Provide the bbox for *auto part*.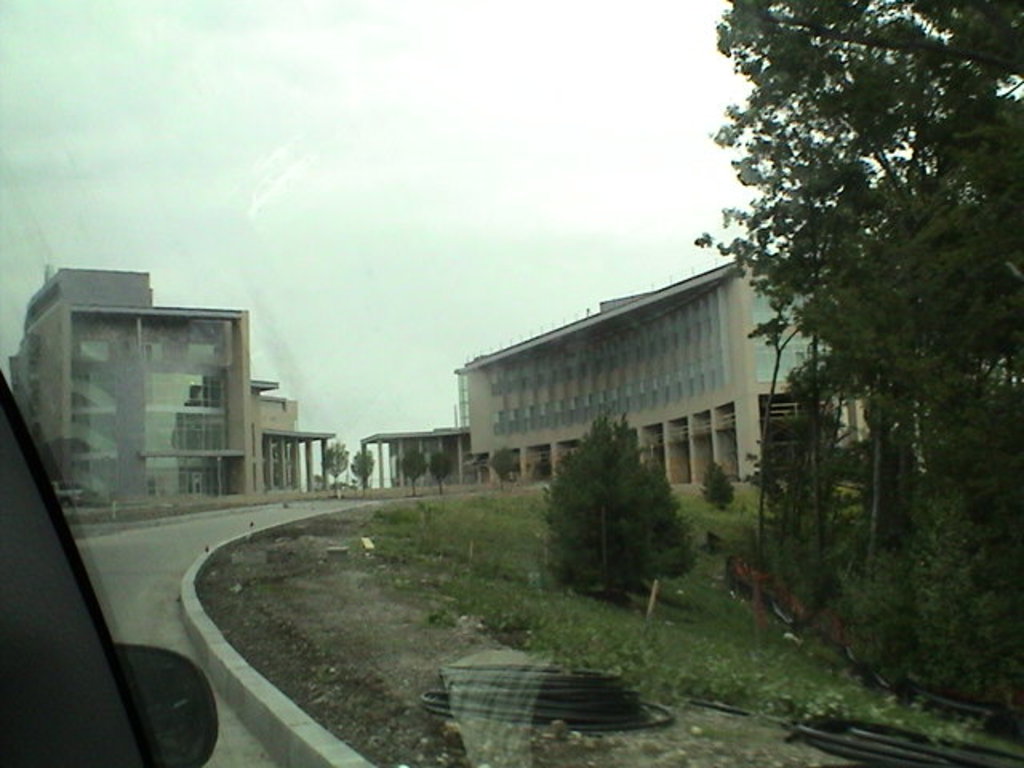
(0, 358, 230, 766).
